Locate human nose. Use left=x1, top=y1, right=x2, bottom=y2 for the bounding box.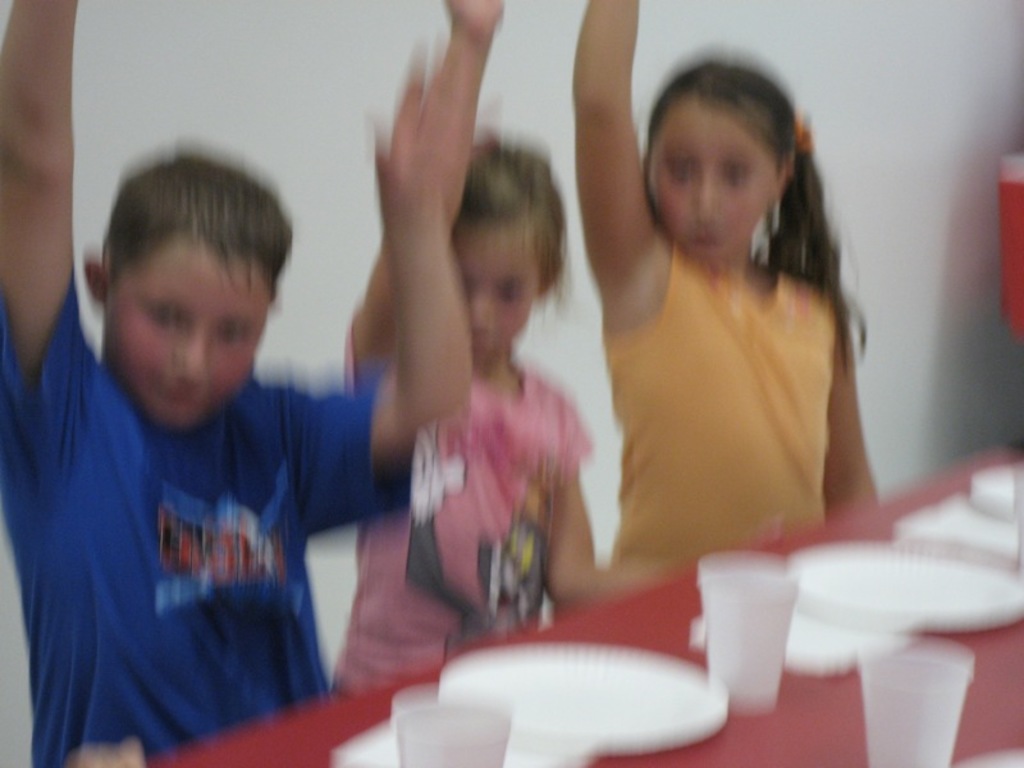
left=689, top=168, right=723, bottom=209.
